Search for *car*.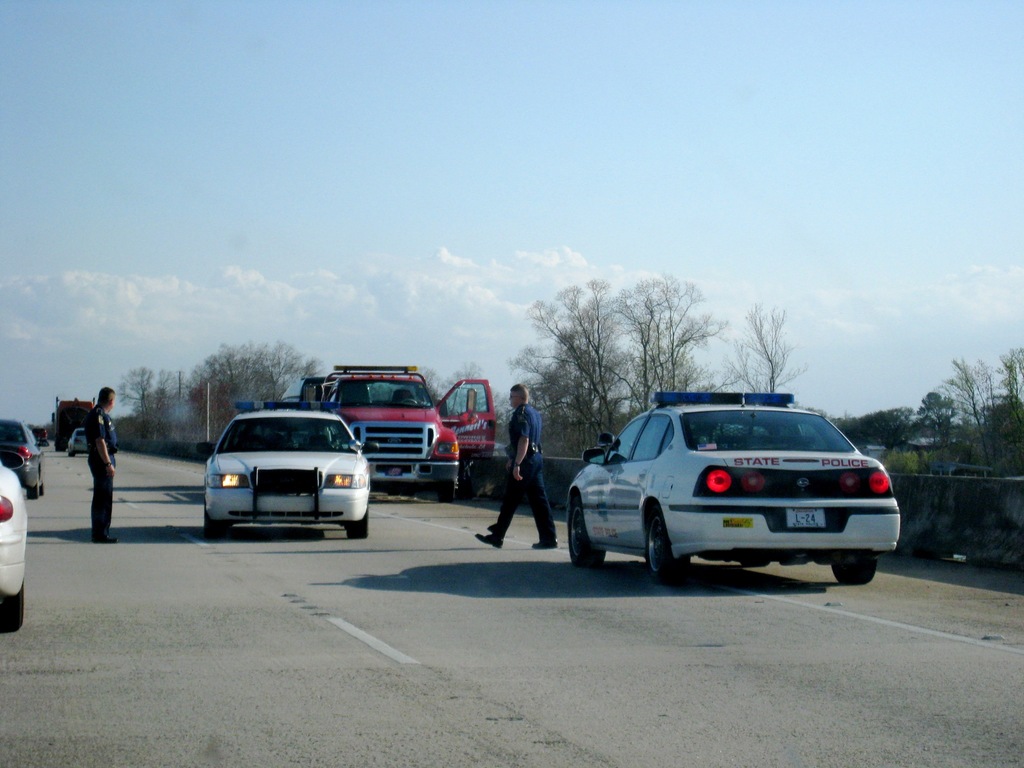
Found at [0,463,28,629].
